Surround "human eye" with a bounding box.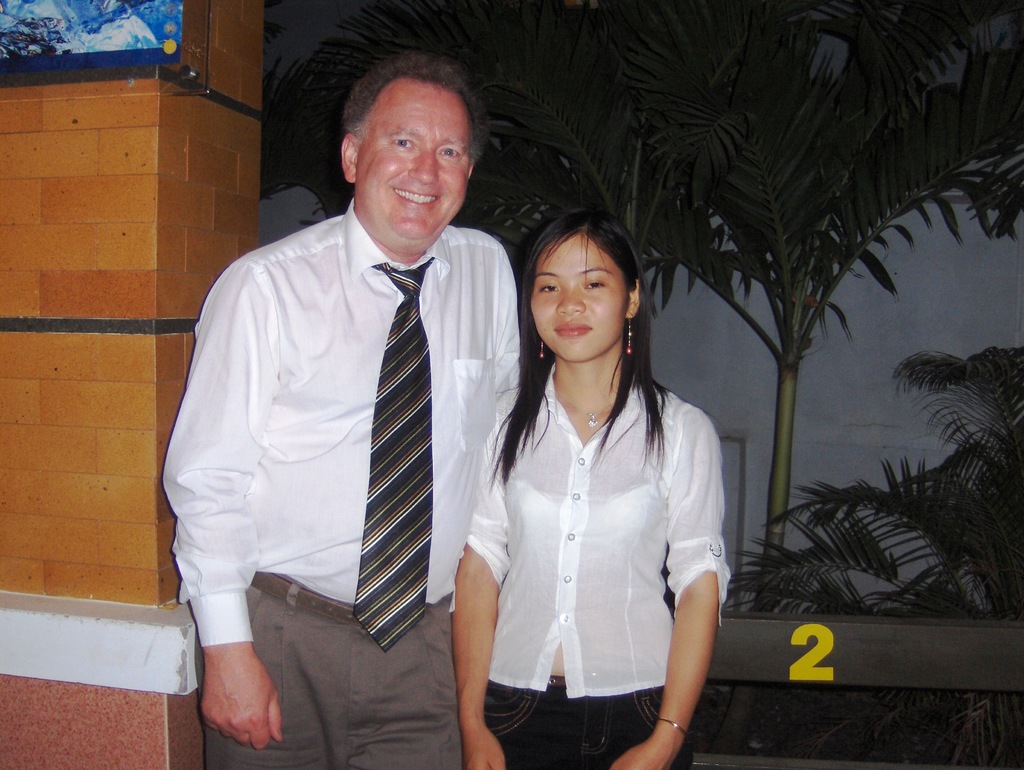
x1=534, y1=280, x2=560, y2=294.
